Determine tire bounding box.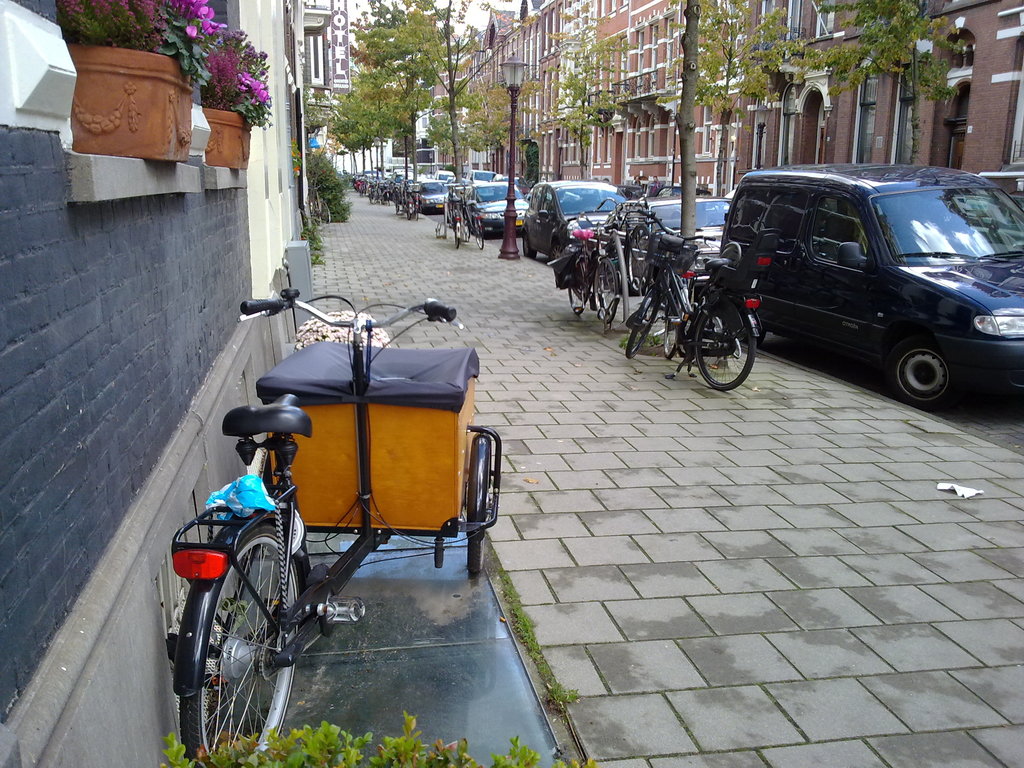
Determined: bbox=(451, 220, 461, 245).
